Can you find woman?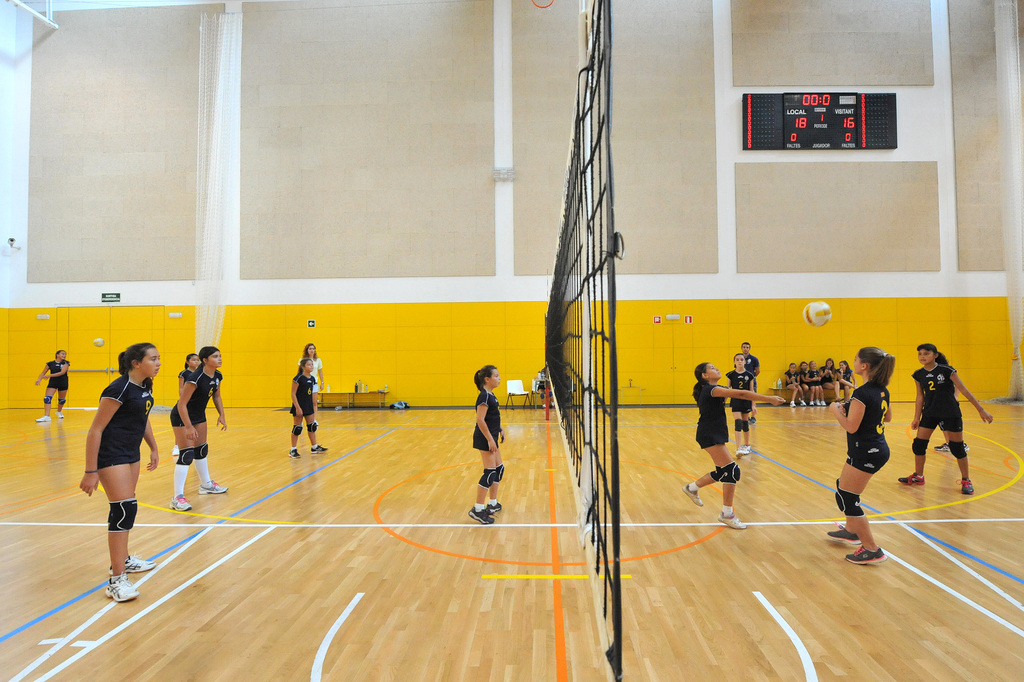
Yes, bounding box: 297,341,326,425.
